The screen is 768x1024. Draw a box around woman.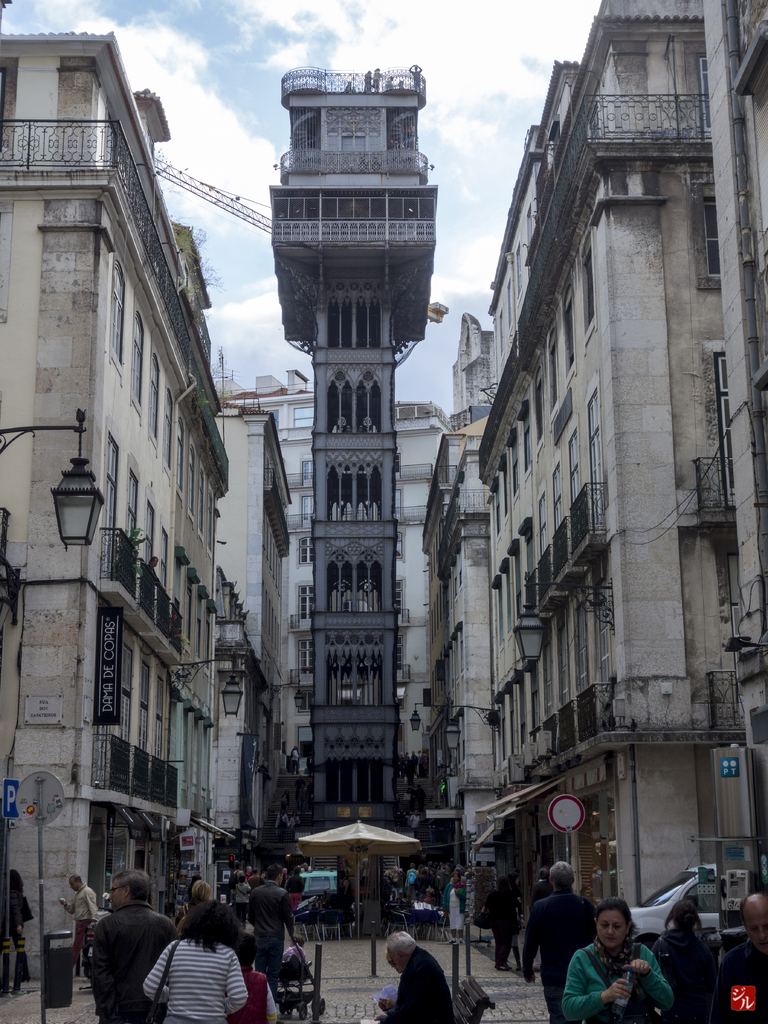
559:895:689:1023.
